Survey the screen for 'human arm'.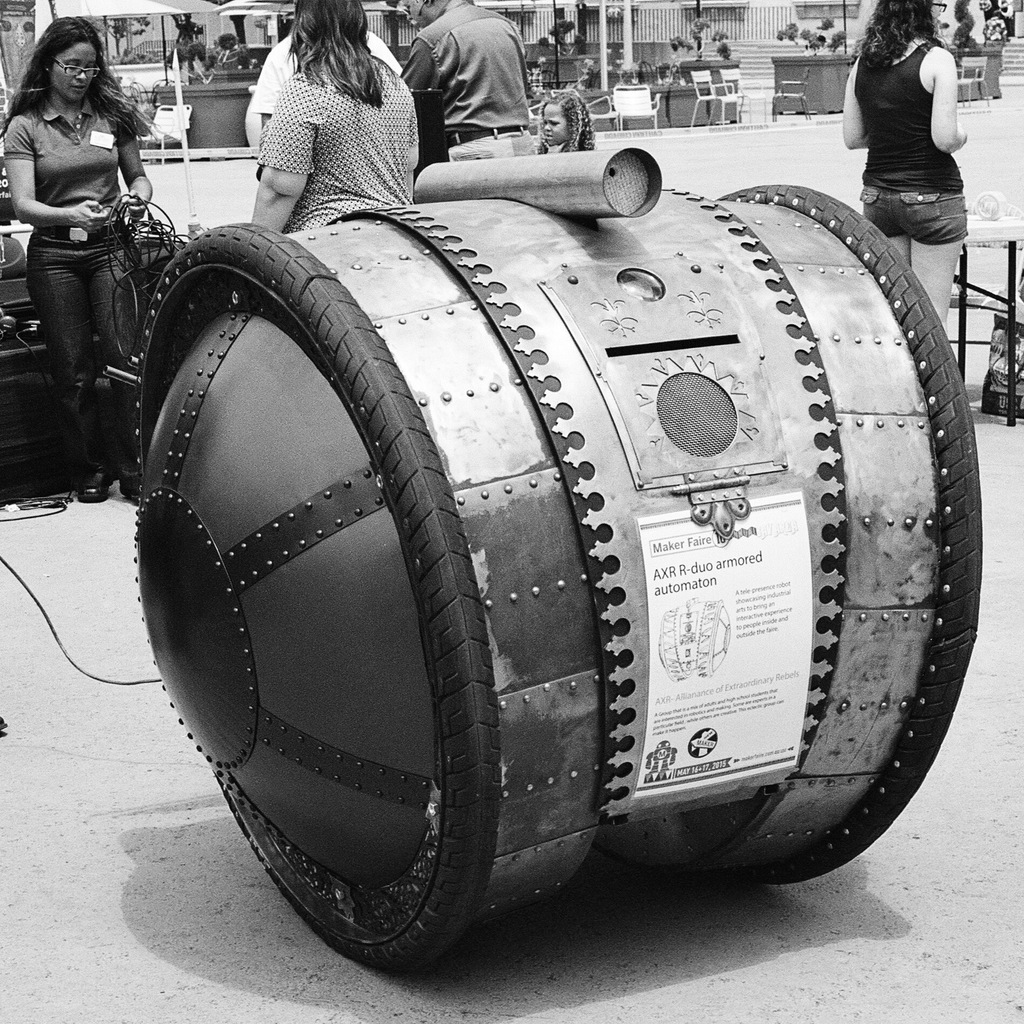
Survey found: {"left": 20, "top": 157, "right": 109, "bottom": 231}.
